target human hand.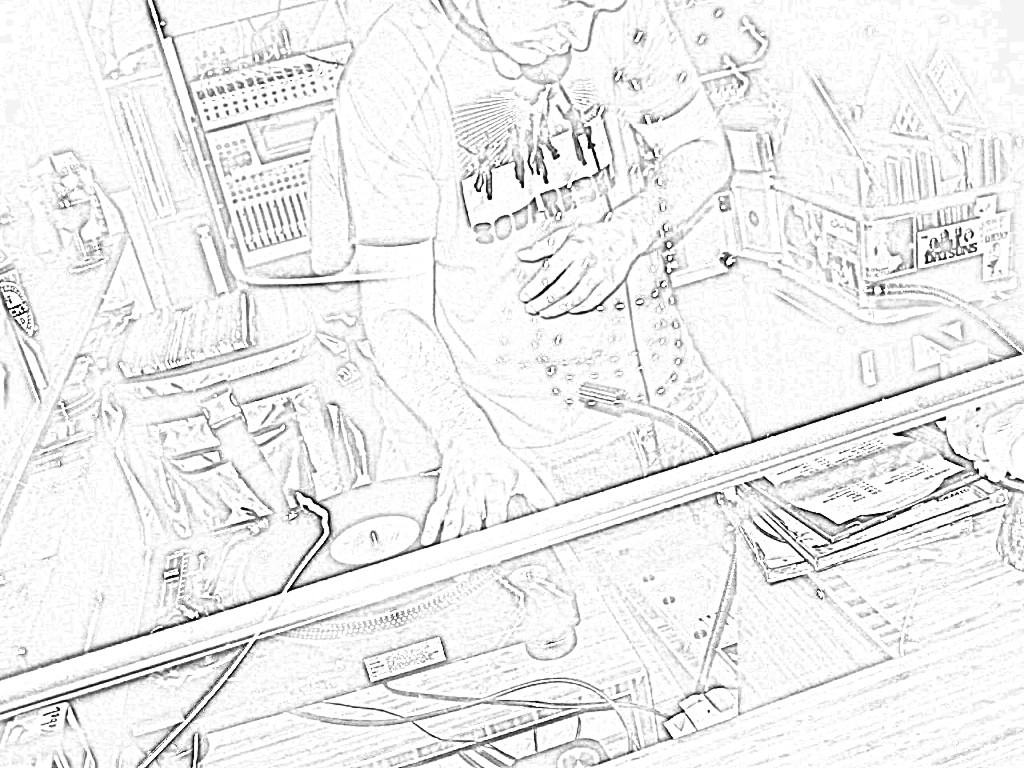
Target region: box(525, 220, 624, 318).
